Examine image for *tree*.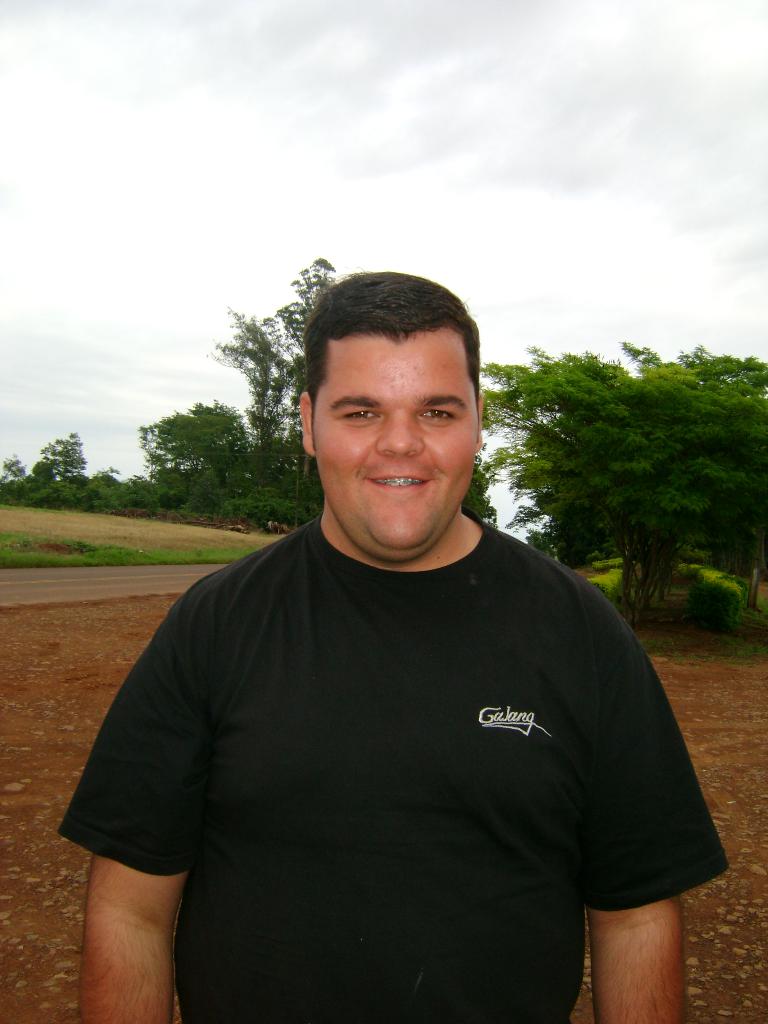
Examination result: 478:352:765:623.
